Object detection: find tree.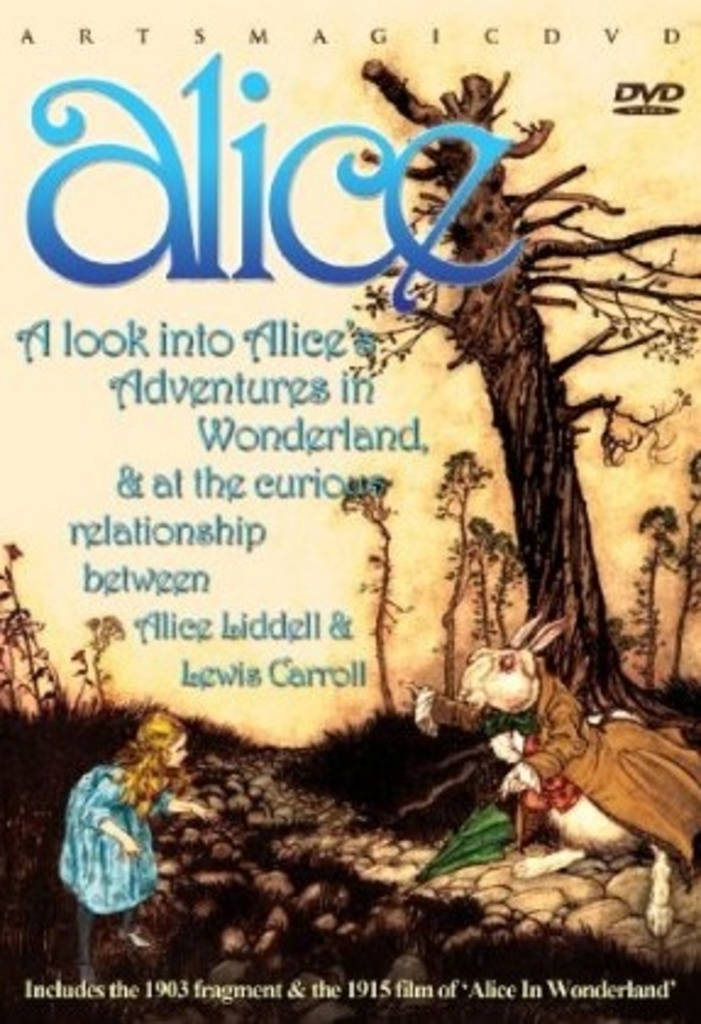
332:46:699:716.
